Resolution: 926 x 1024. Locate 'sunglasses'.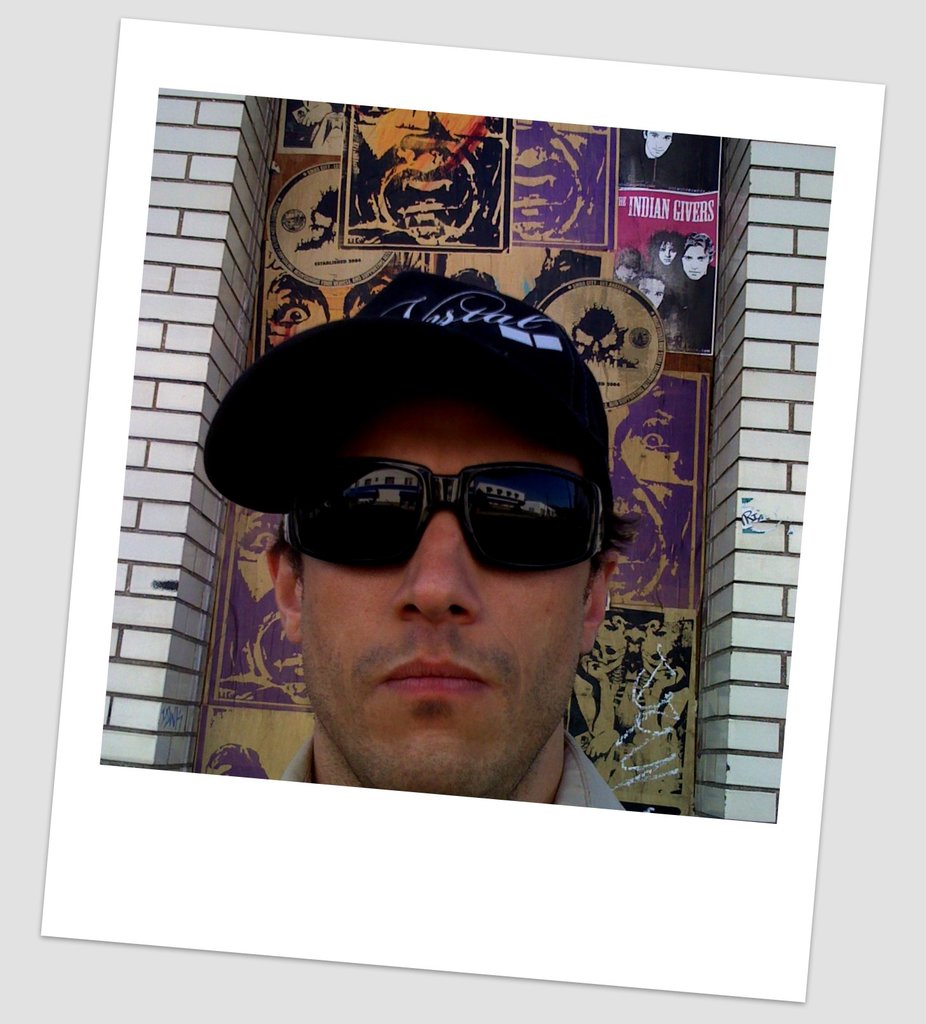
select_region(257, 452, 620, 592).
